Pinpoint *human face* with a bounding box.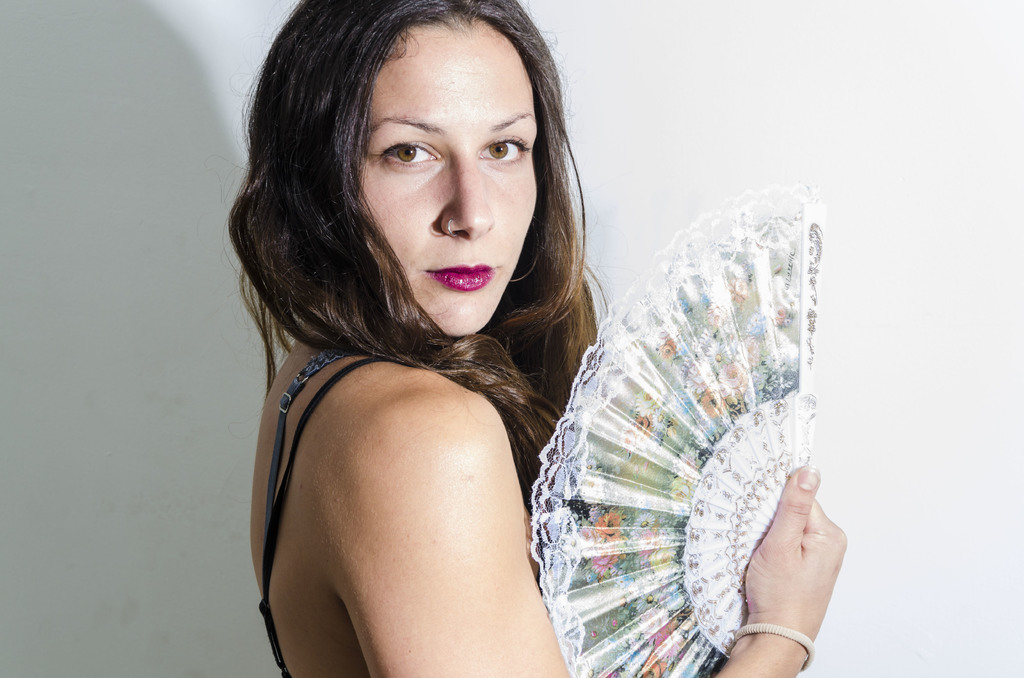
locate(356, 9, 545, 339).
